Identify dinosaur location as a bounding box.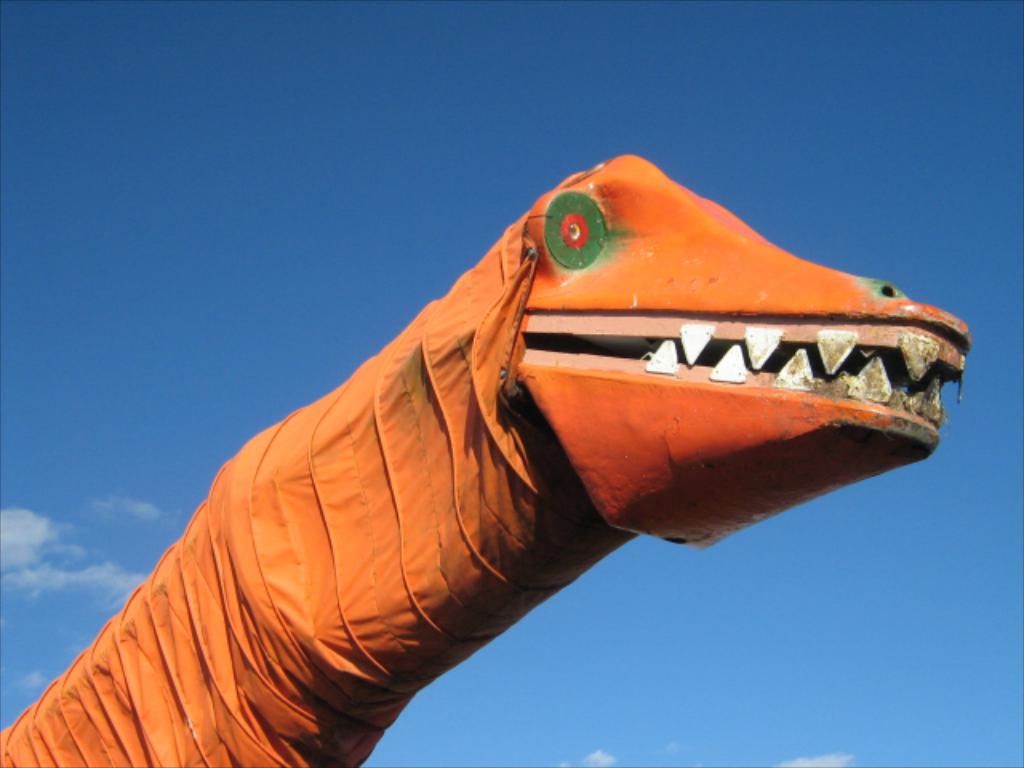
pyautogui.locateOnScreen(0, 150, 971, 766).
